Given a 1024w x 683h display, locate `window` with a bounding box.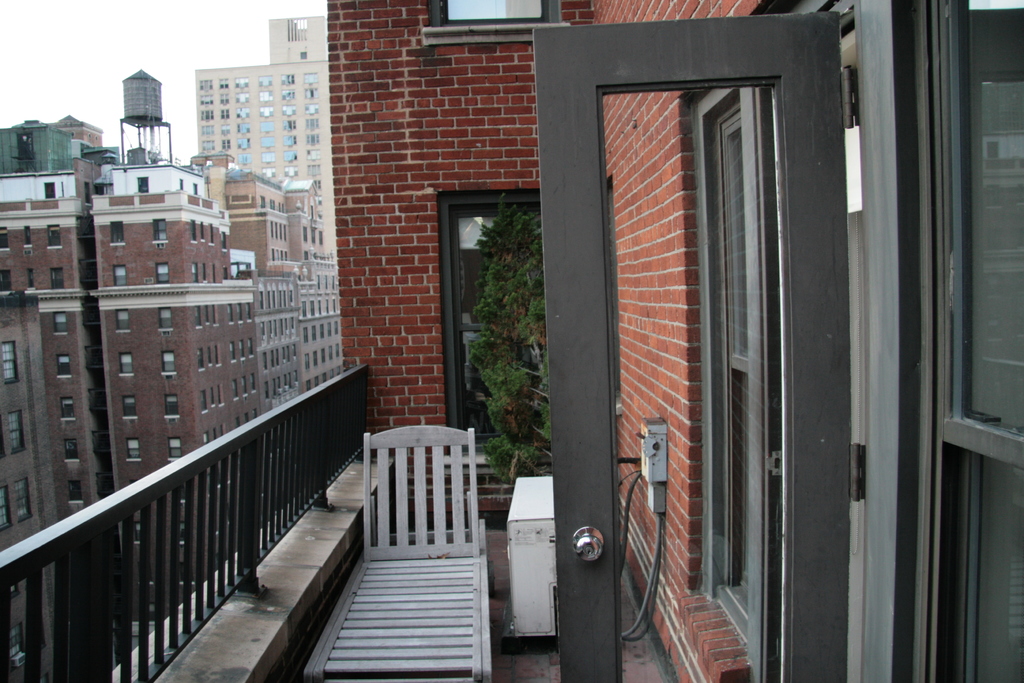
Located: detection(60, 391, 73, 422).
